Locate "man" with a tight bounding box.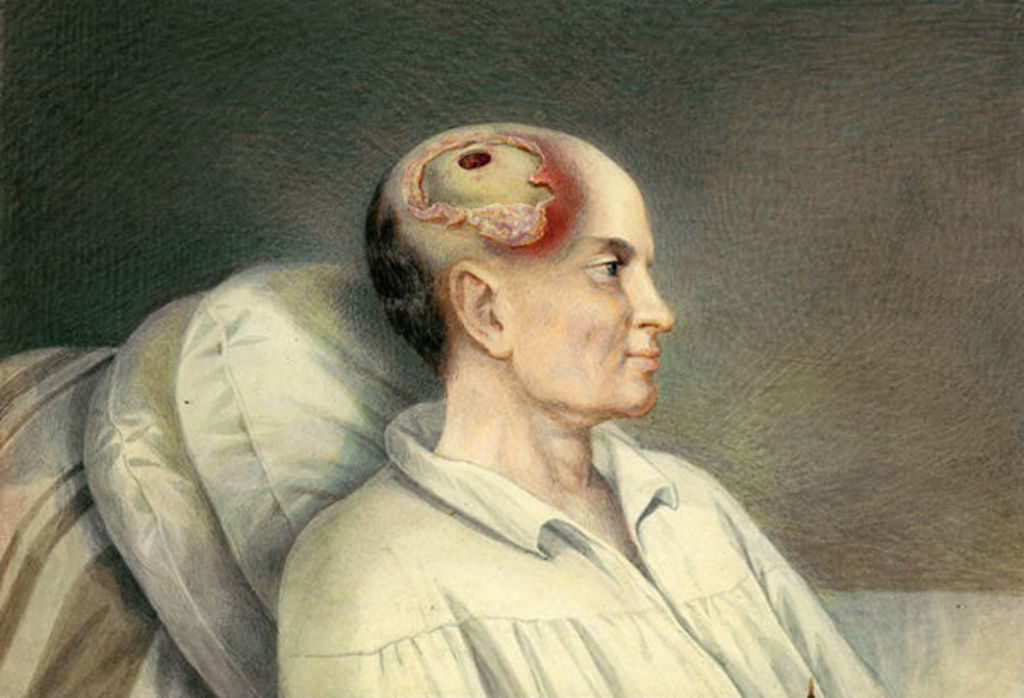
box(275, 123, 891, 695).
